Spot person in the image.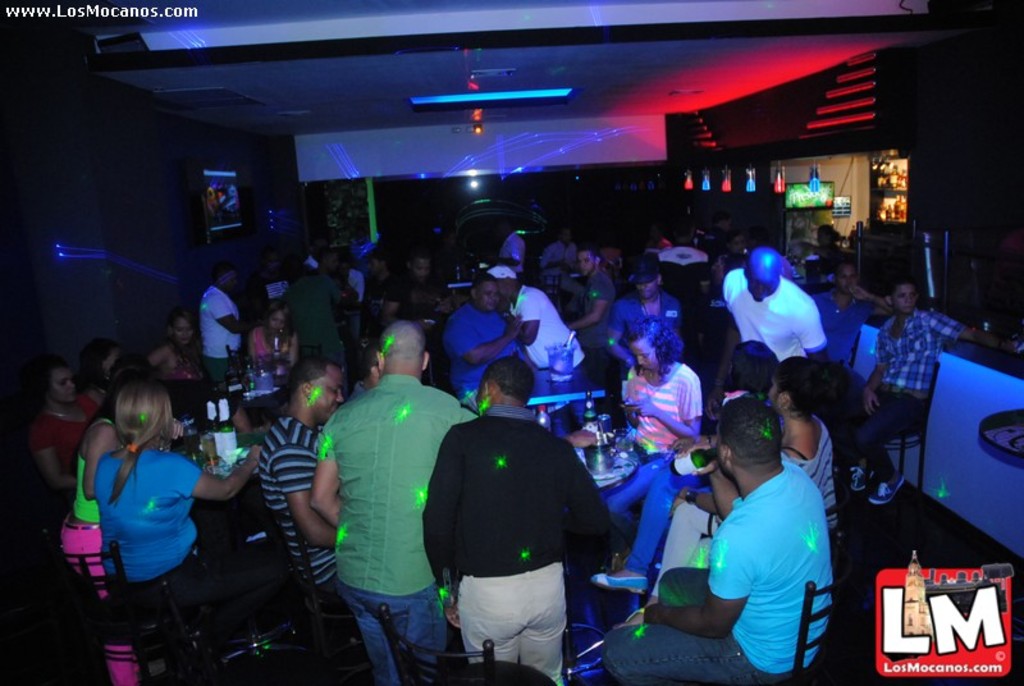
person found at crop(24, 349, 102, 497).
